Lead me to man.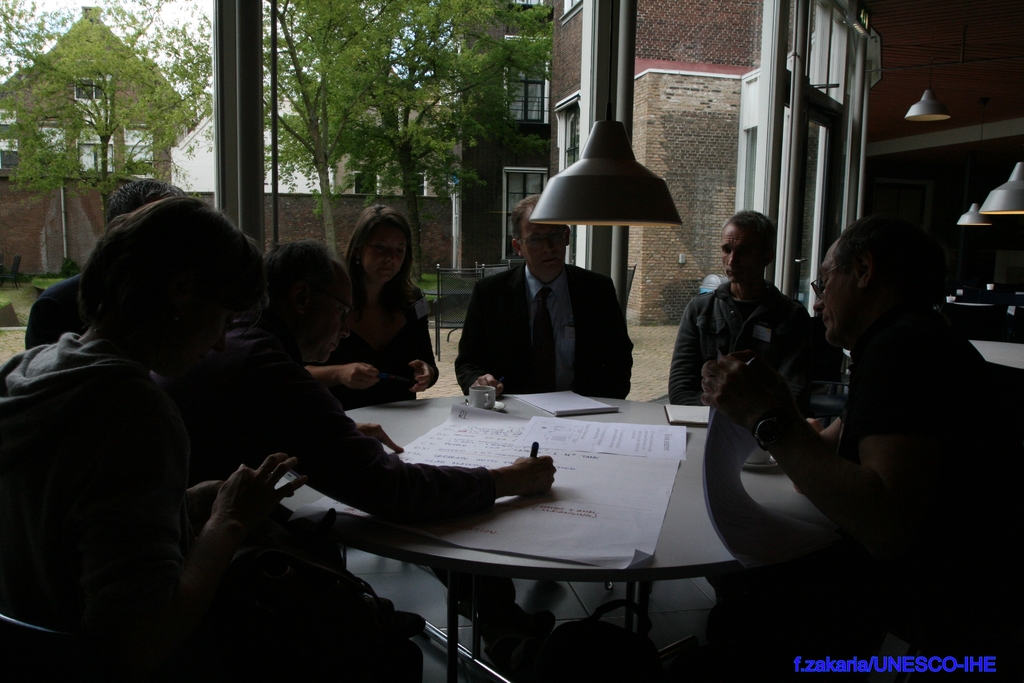
Lead to x1=705 y1=215 x2=989 y2=529.
